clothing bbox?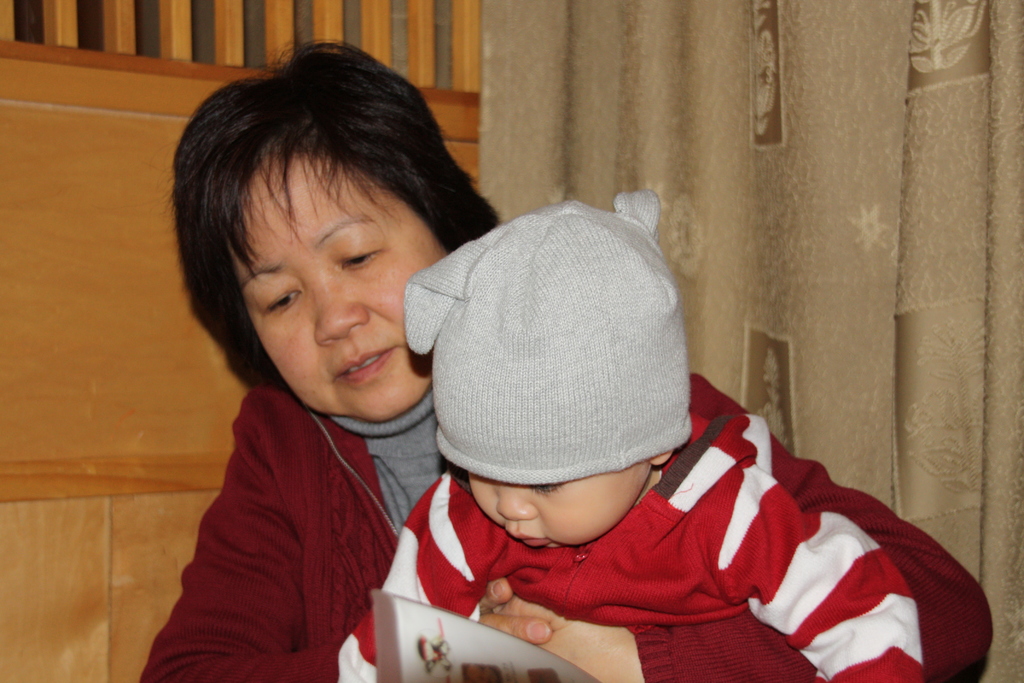
<bbox>132, 386, 989, 682</bbox>
